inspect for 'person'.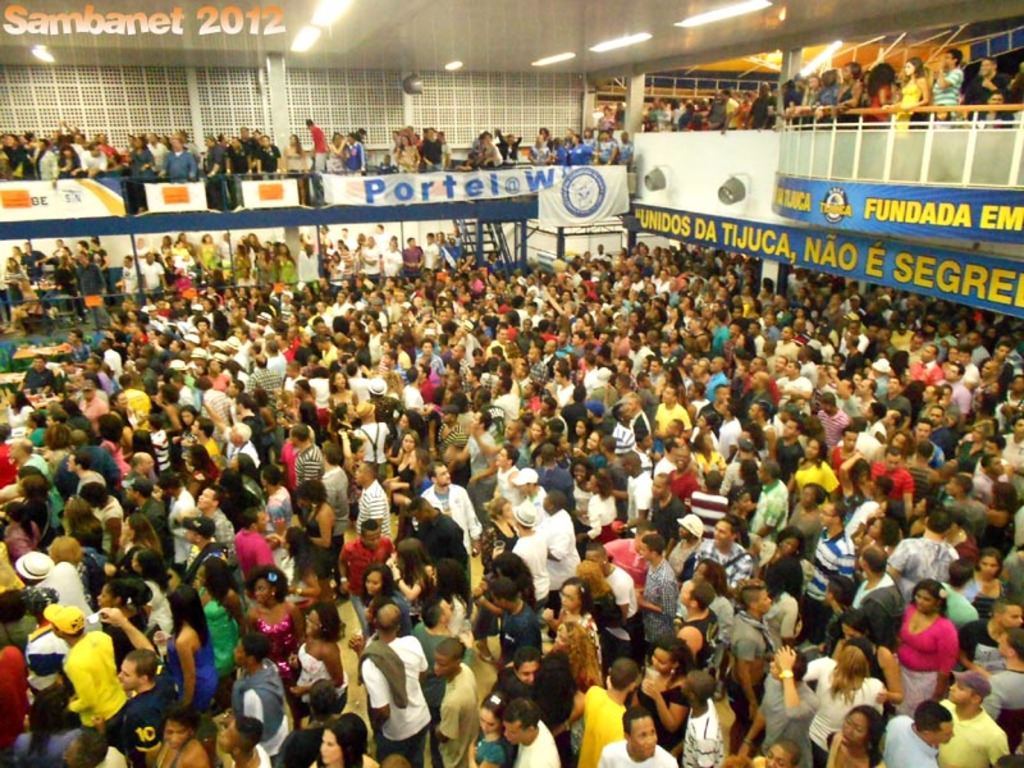
Inspection: select_region(961, 599, 1016, 664).
